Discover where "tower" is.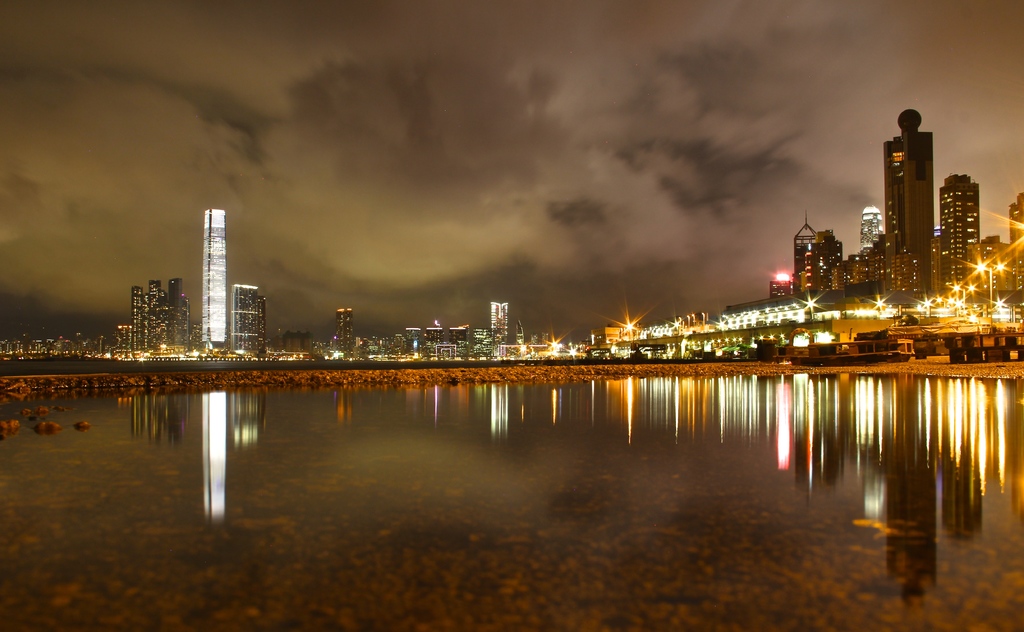
Discovered at bbox=[337, 311, 359, 354].
